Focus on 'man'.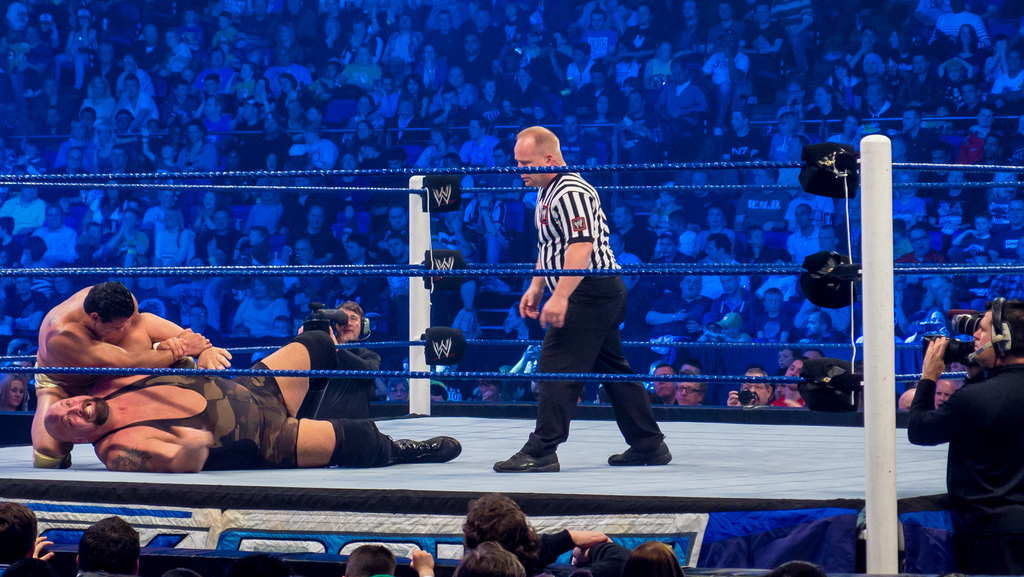
Focused at select_region(461, 482, 612, 576).
